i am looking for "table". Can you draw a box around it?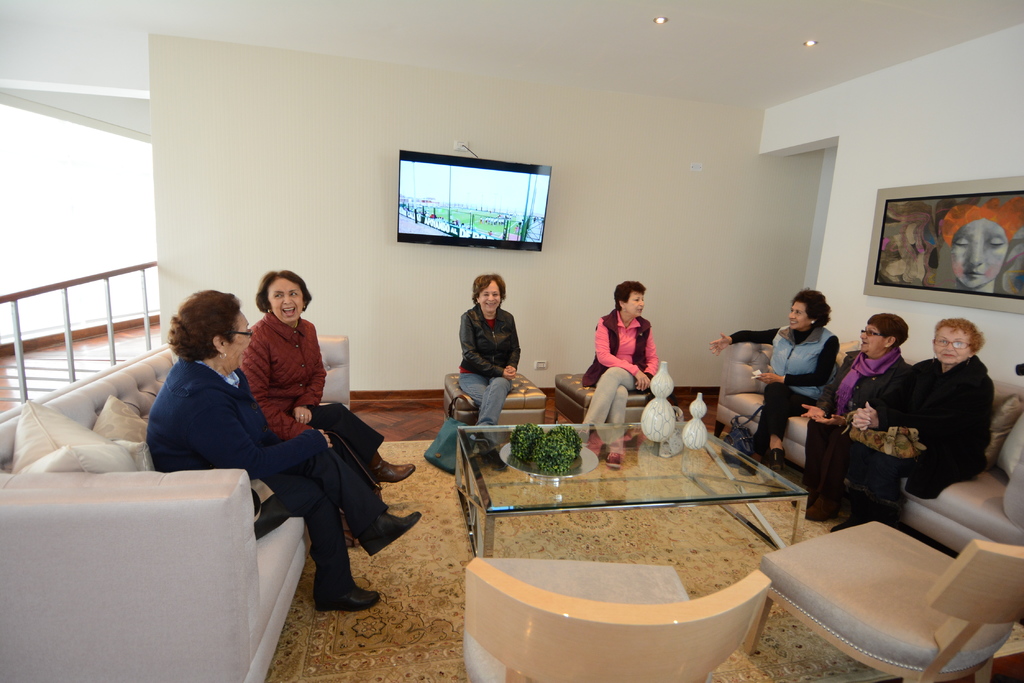
Sure, the bounding box is bbox=[449, 413, 814, 556].
